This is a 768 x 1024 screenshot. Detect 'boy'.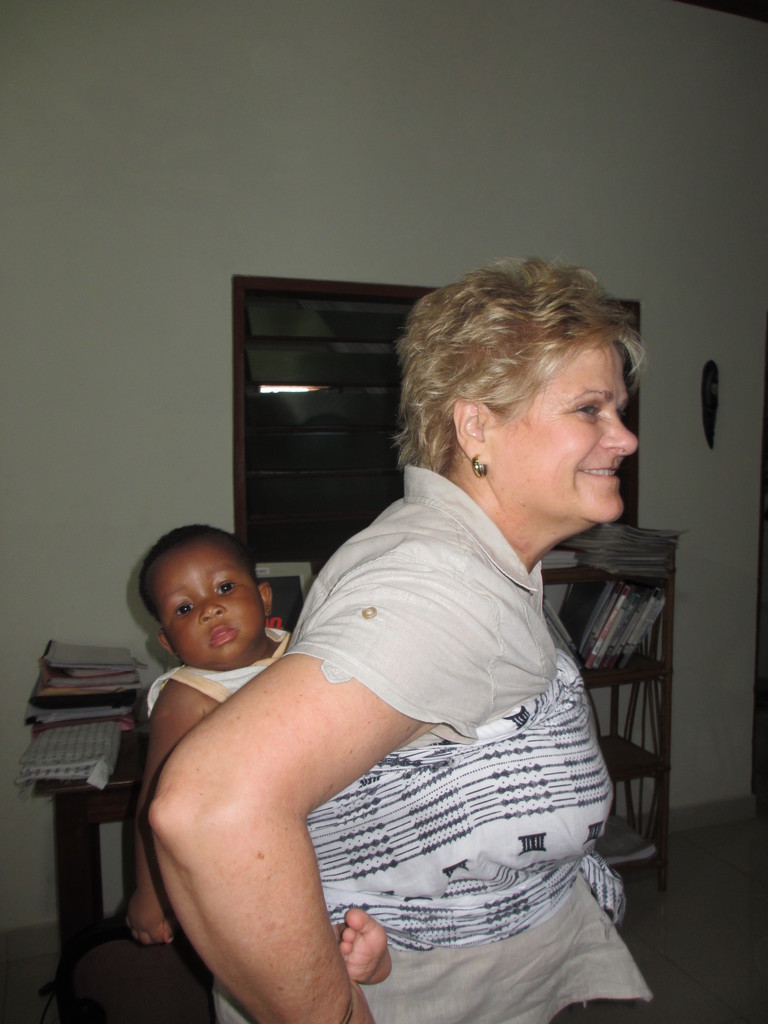
(114,453,501,1010).
